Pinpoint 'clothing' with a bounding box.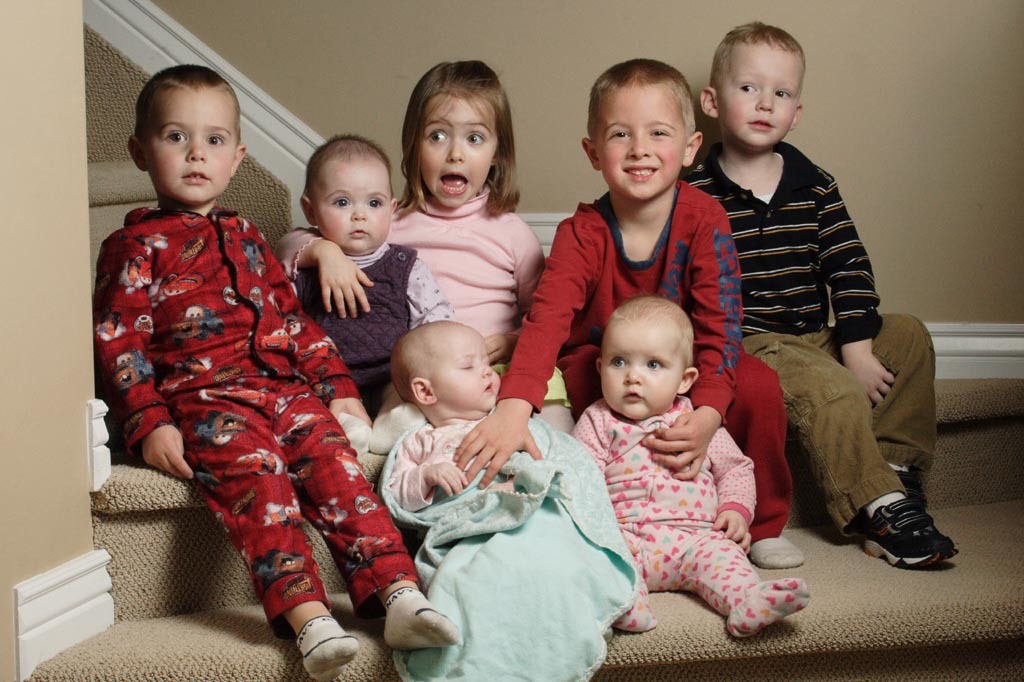
BBox(489, 173, 797, 543).
